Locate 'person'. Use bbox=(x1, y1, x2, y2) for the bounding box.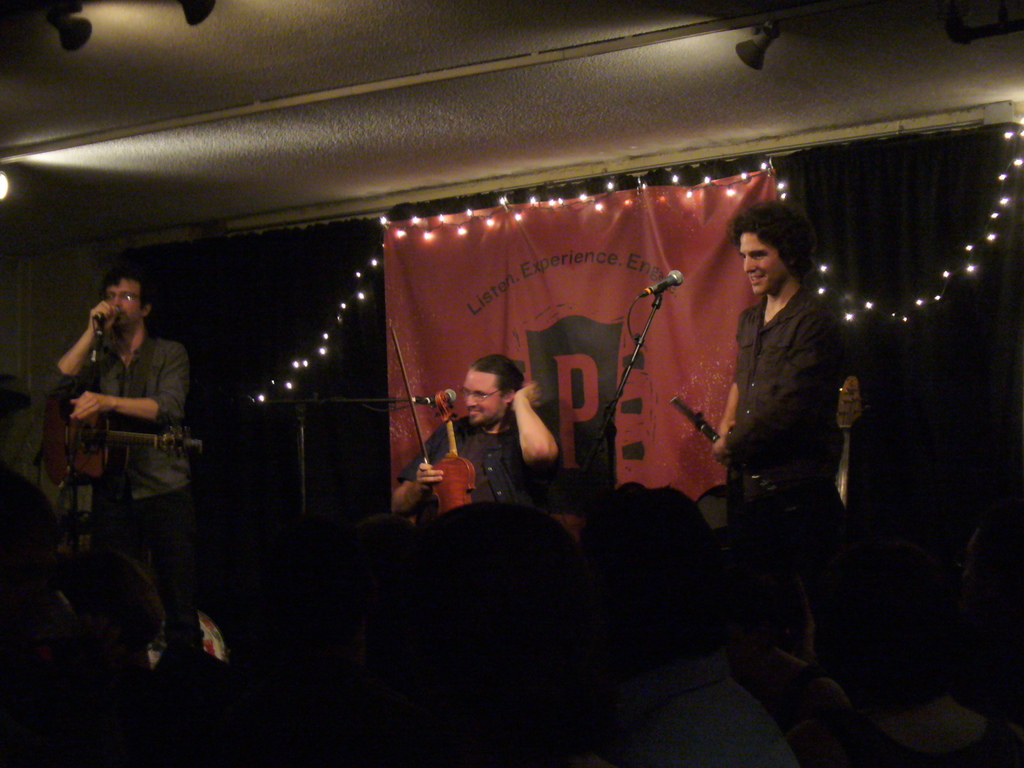
bbox=(386, 353, 556, 522).
